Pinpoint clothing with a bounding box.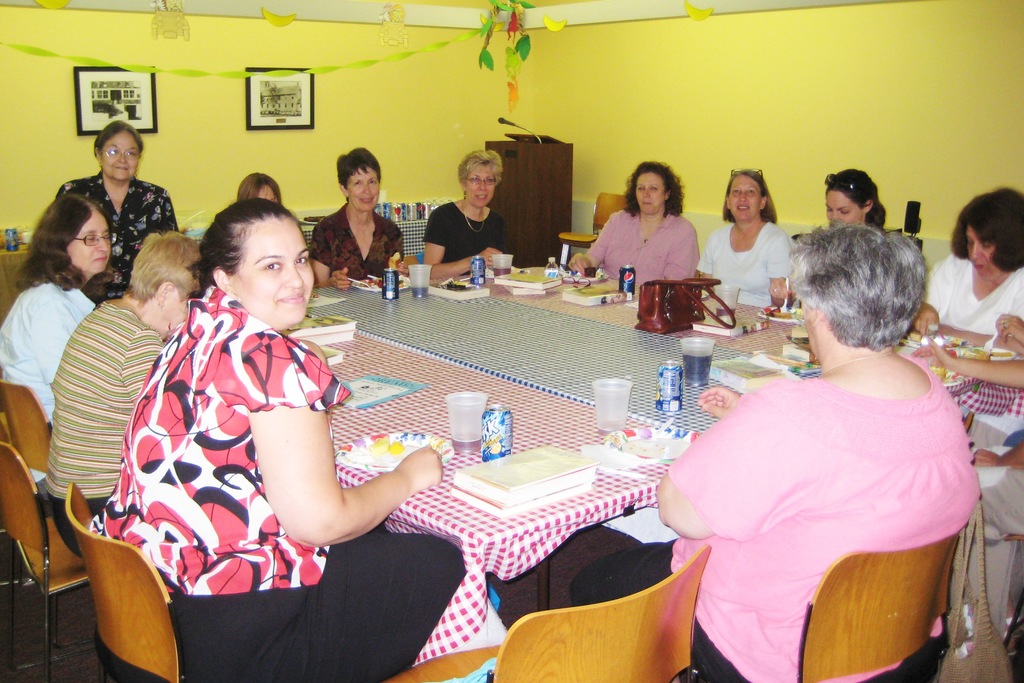
x1=589, y1=208, x2=700, y2=289.
